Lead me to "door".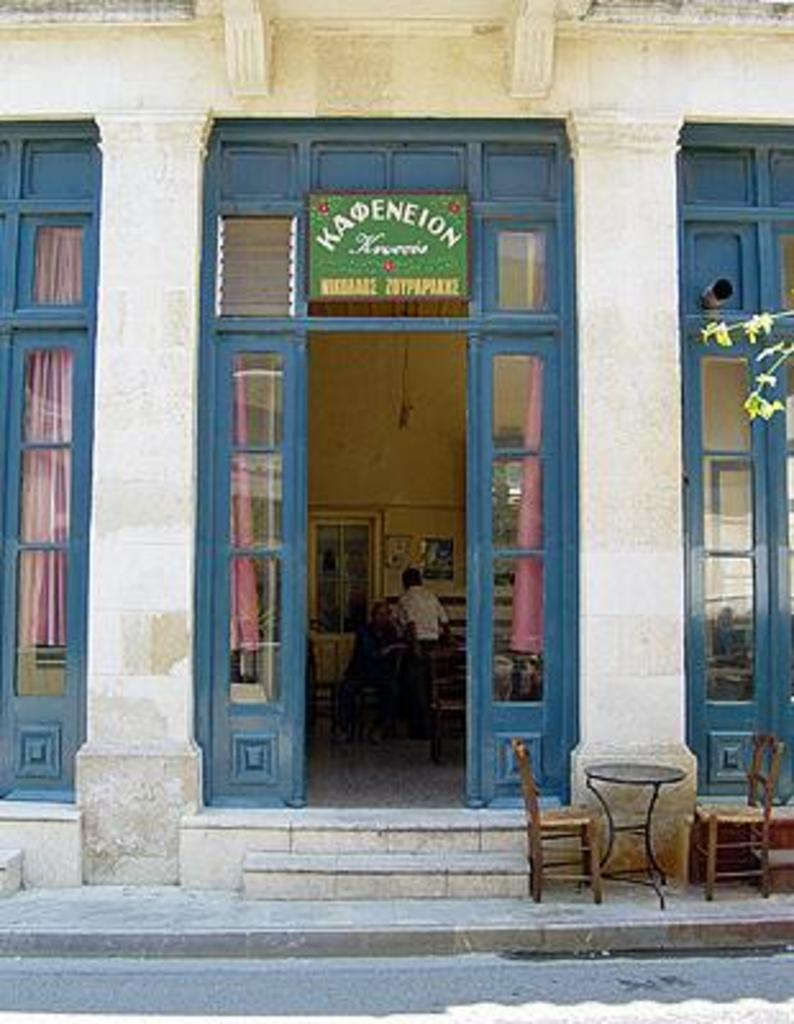
Lead to region(438, 328, 574, 812).
